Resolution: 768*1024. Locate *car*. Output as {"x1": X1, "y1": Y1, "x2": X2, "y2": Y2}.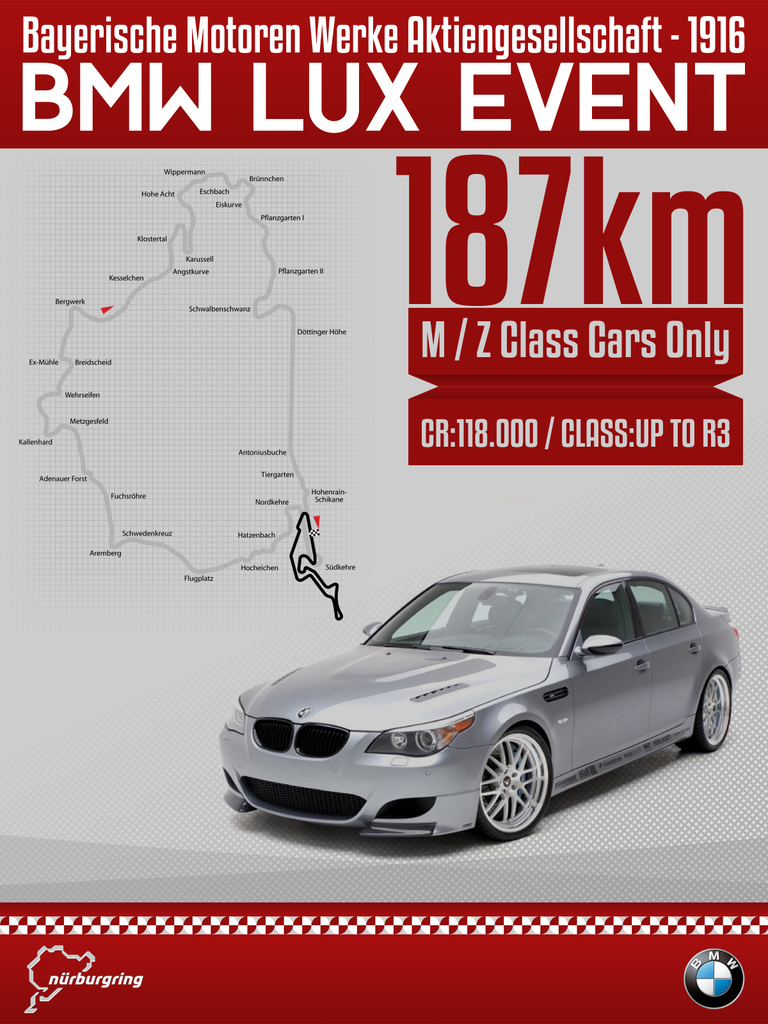
{"x1": 221, "y1": 549, "x2": 761, "y2": 847}.
